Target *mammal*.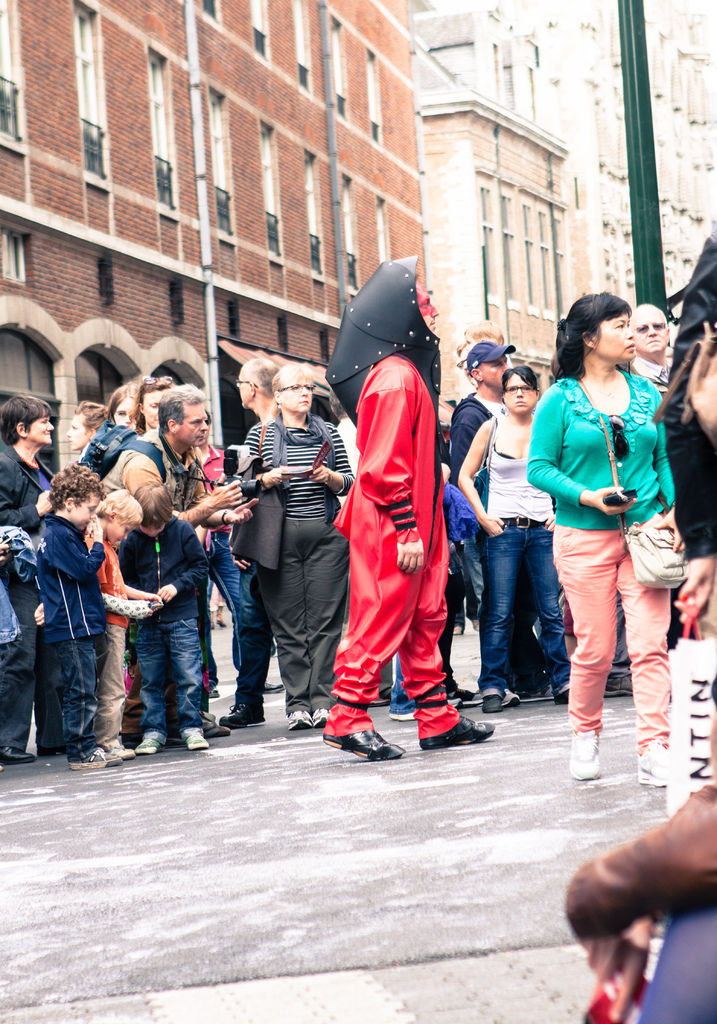
Target region: {"left": 565, "top": 669, "right": 716, "bottom": 1023}.
